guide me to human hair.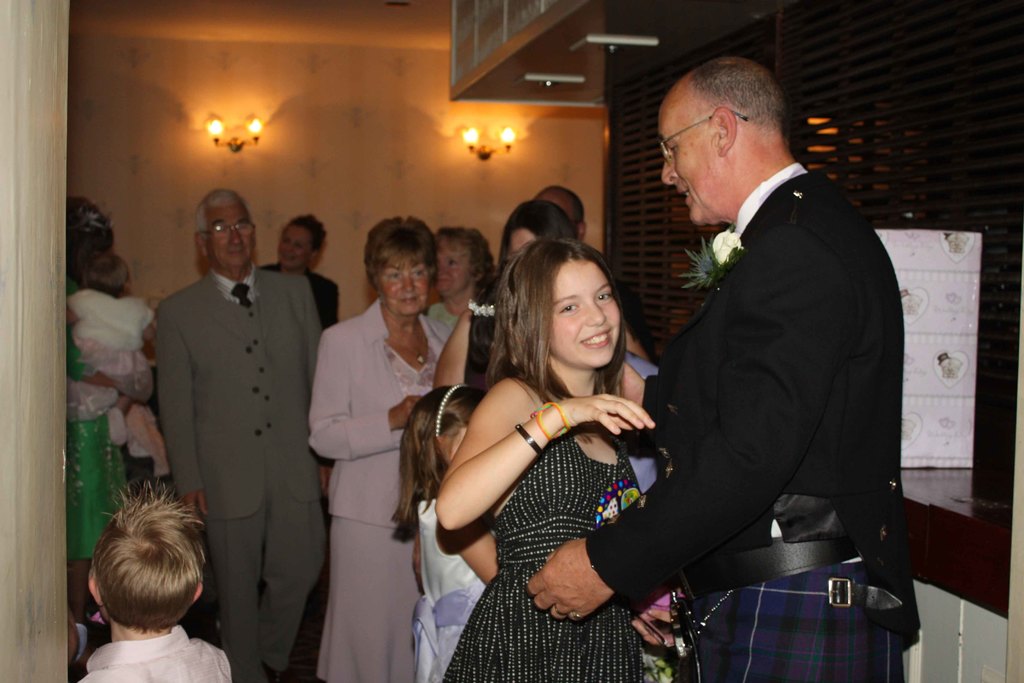
Guidance: 543/188/582/231.
